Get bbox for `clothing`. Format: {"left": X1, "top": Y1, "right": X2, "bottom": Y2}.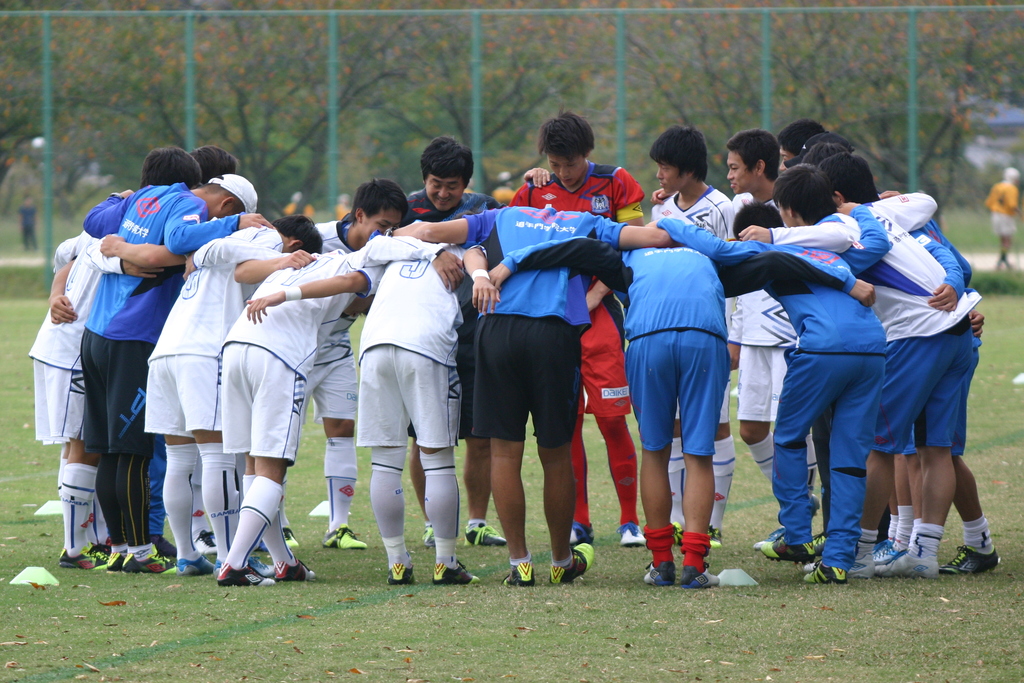
{"left": 220, "top": 235, "right": 442, "bottom": 463}.
